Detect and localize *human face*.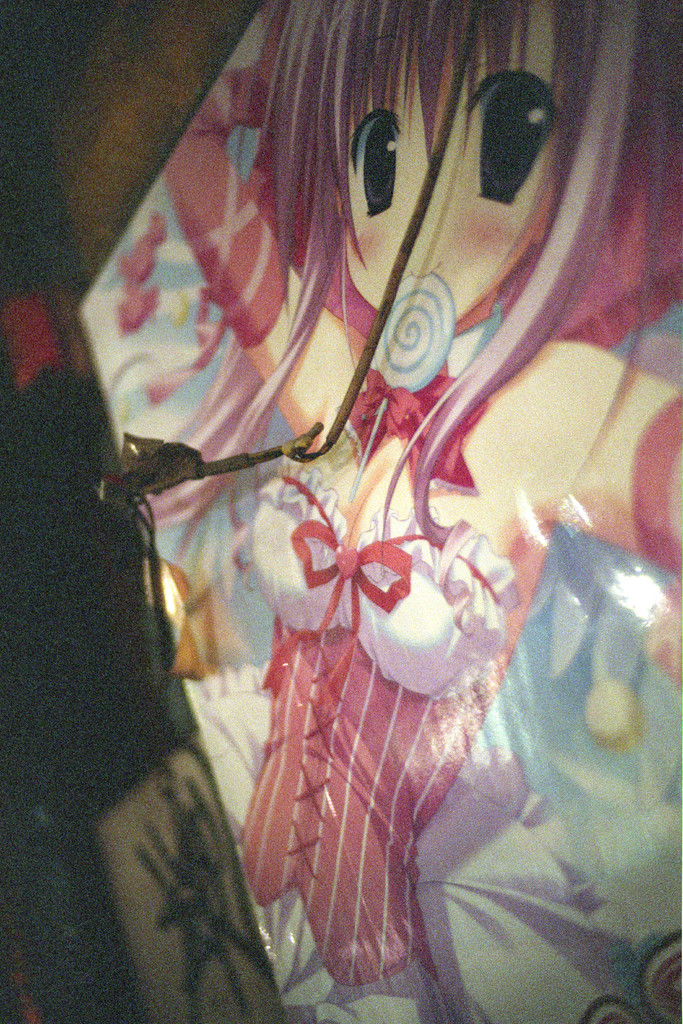
Localized at [left=343, top=1, right=557, bottom=314].
